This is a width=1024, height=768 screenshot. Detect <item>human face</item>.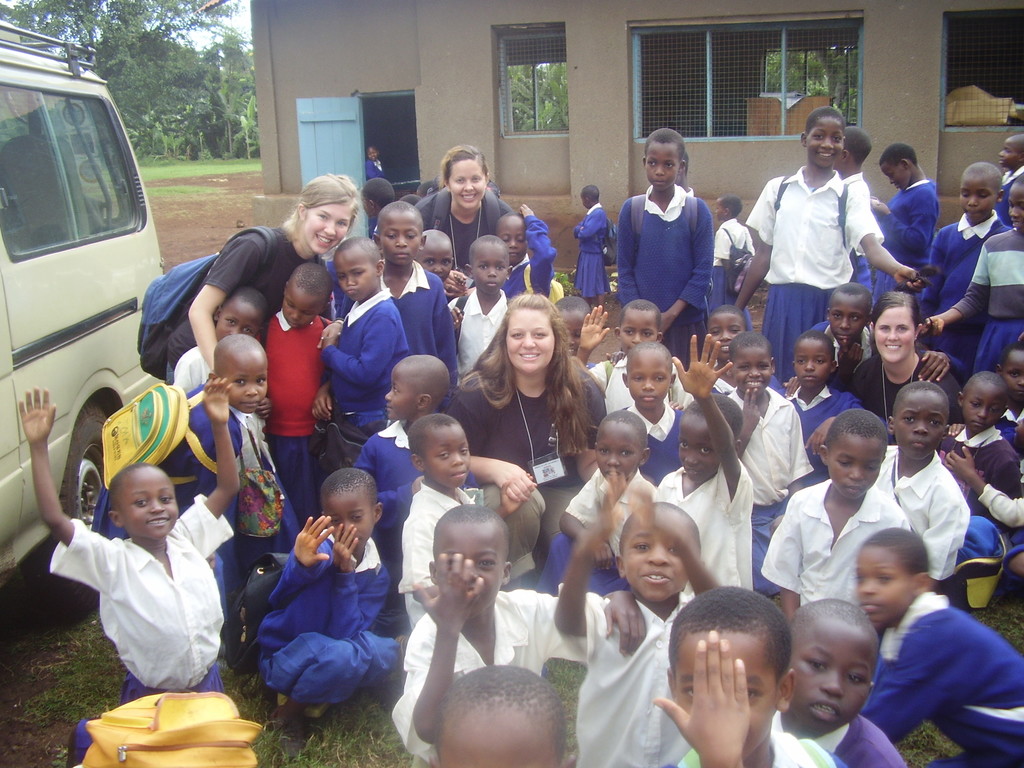
bbox(305, 203, 351, 253).
